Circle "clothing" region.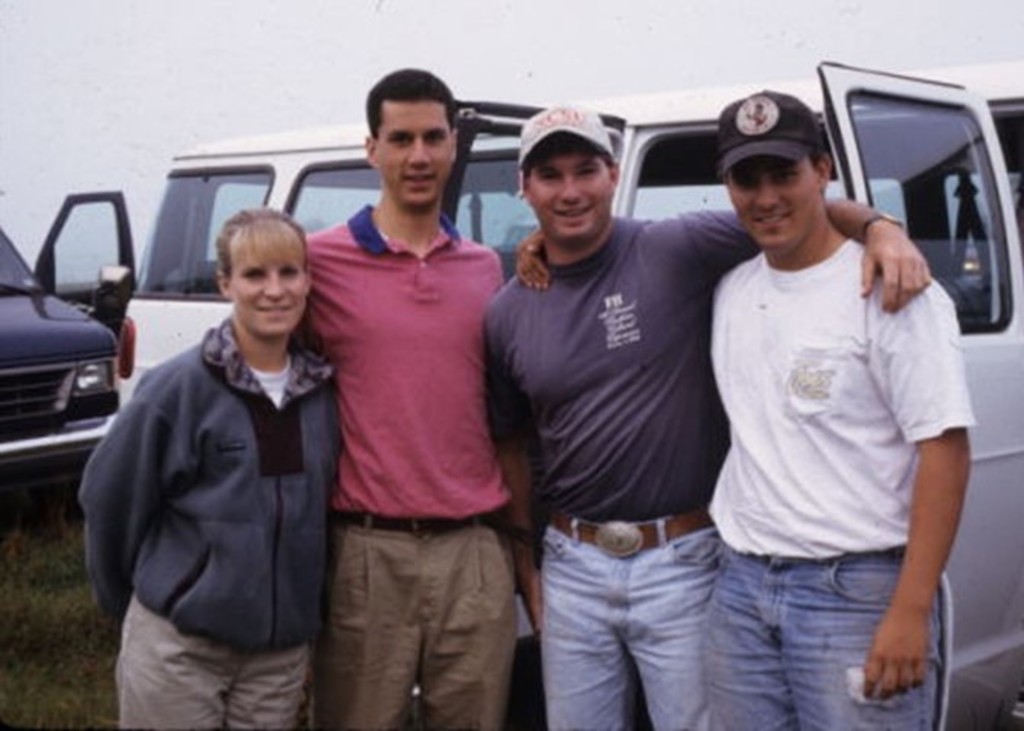
Region: rect(478, 206, 765, 729).
